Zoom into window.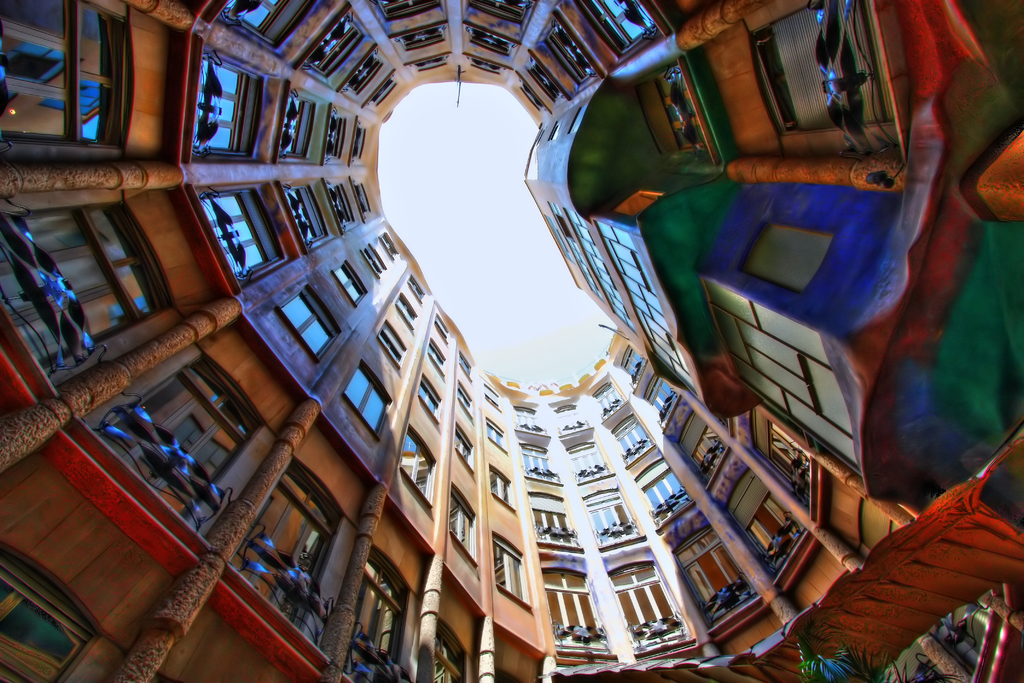
Zoom target: [x1=408, y1=276, x2=425, y2=302].
